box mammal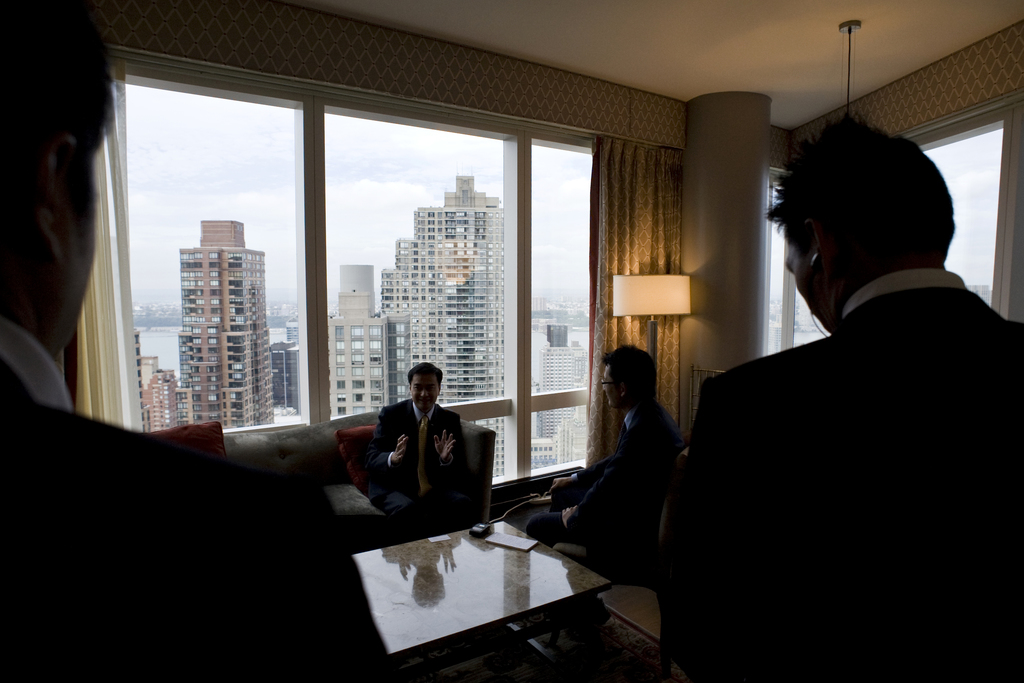
bbox=(525, 346, 687, 568)
